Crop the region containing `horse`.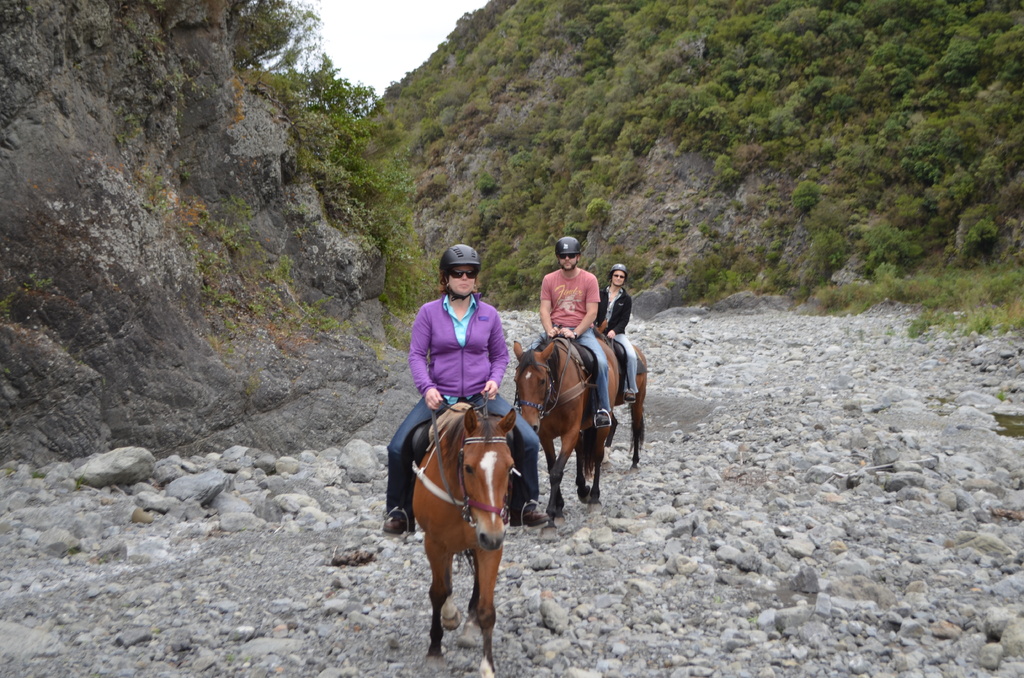
Crop region: locate(408, 405, 516, 677).
